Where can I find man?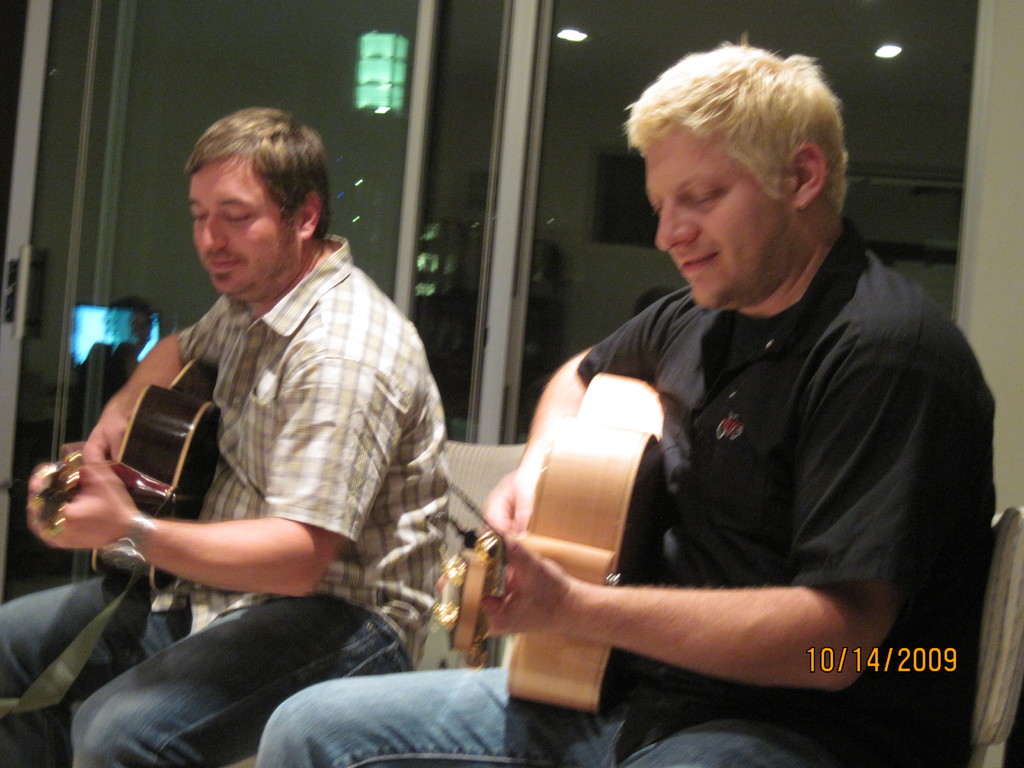
You can find it at Rect(0, 103, 456, 767).
